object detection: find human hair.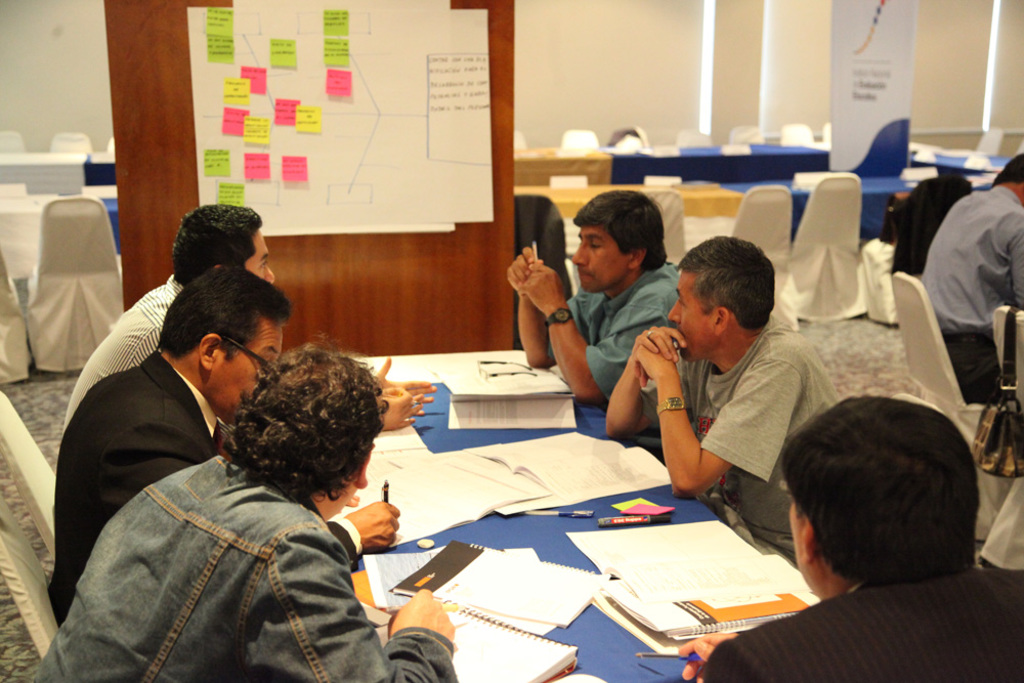
<bbox>223, 342, 389, 502</bbox>.
